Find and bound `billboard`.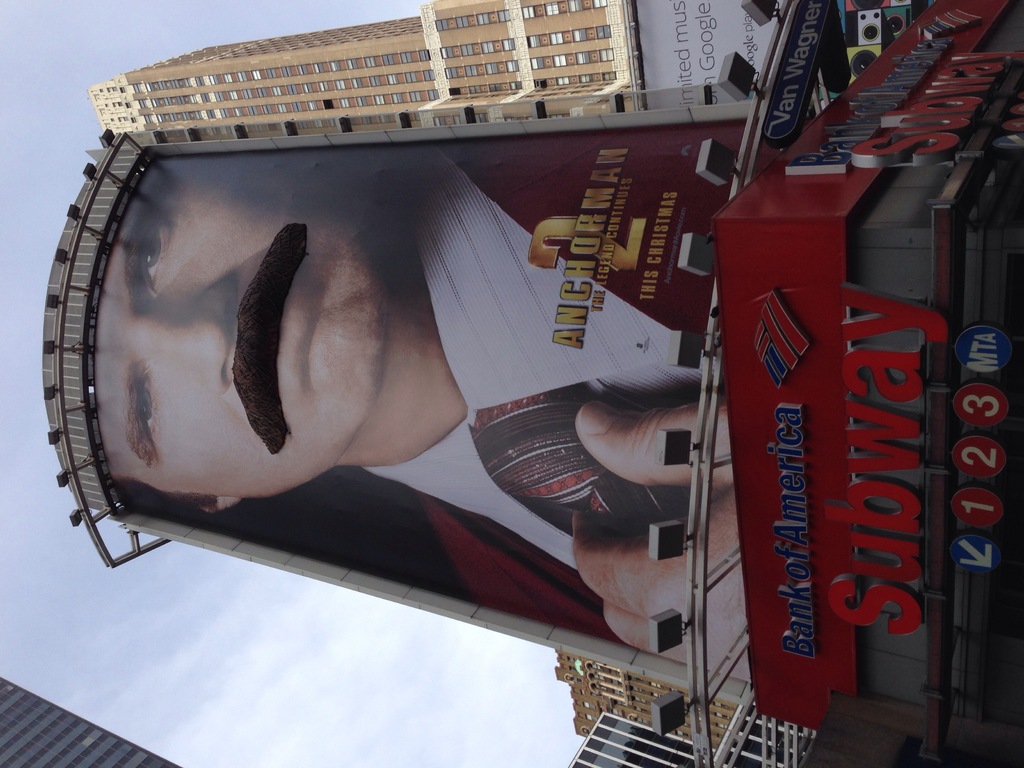
Bound: x1=732, y1=0, x2=1011, y2=223.
